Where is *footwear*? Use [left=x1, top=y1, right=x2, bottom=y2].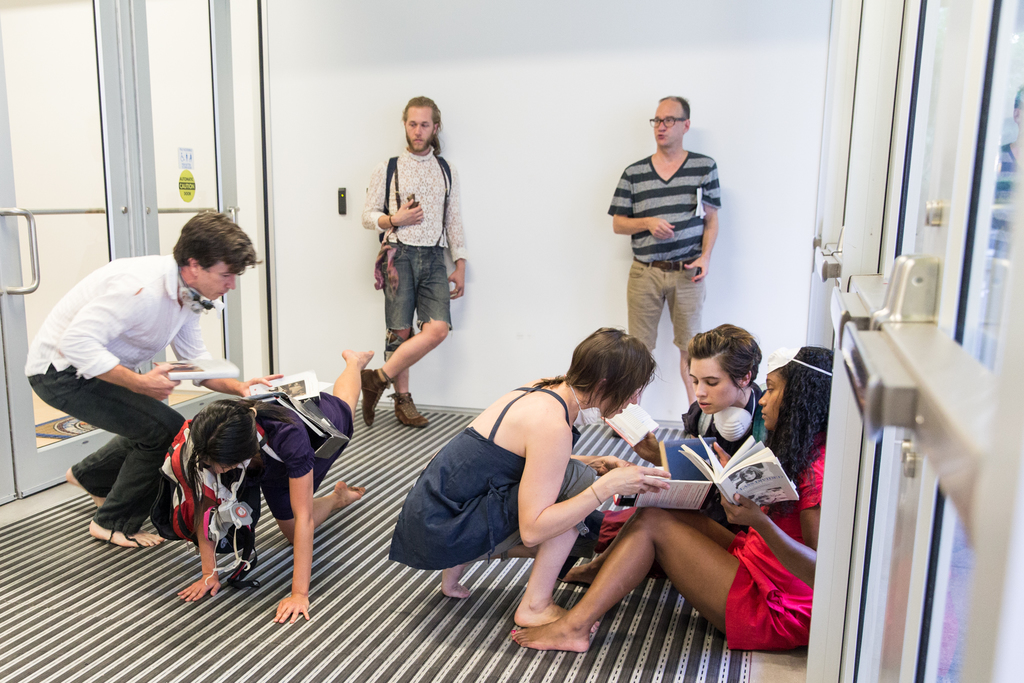
[left=359, top=368, right=388, bottom=433].
